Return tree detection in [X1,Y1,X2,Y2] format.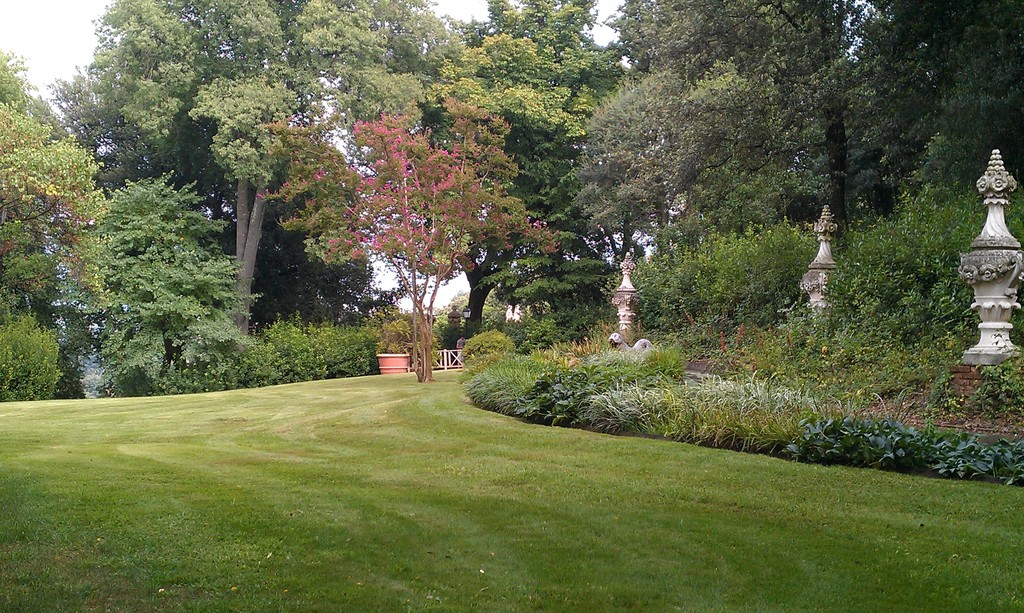
[0,48,113,398].
